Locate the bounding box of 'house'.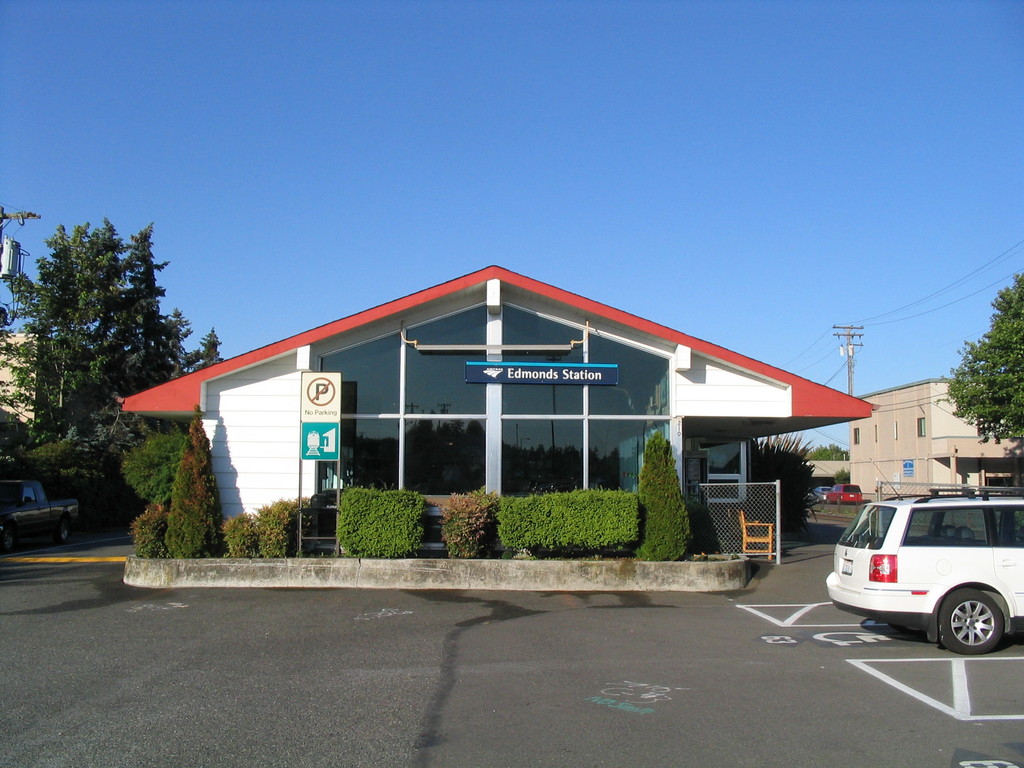
Bounding box: 83,264,727,567.
